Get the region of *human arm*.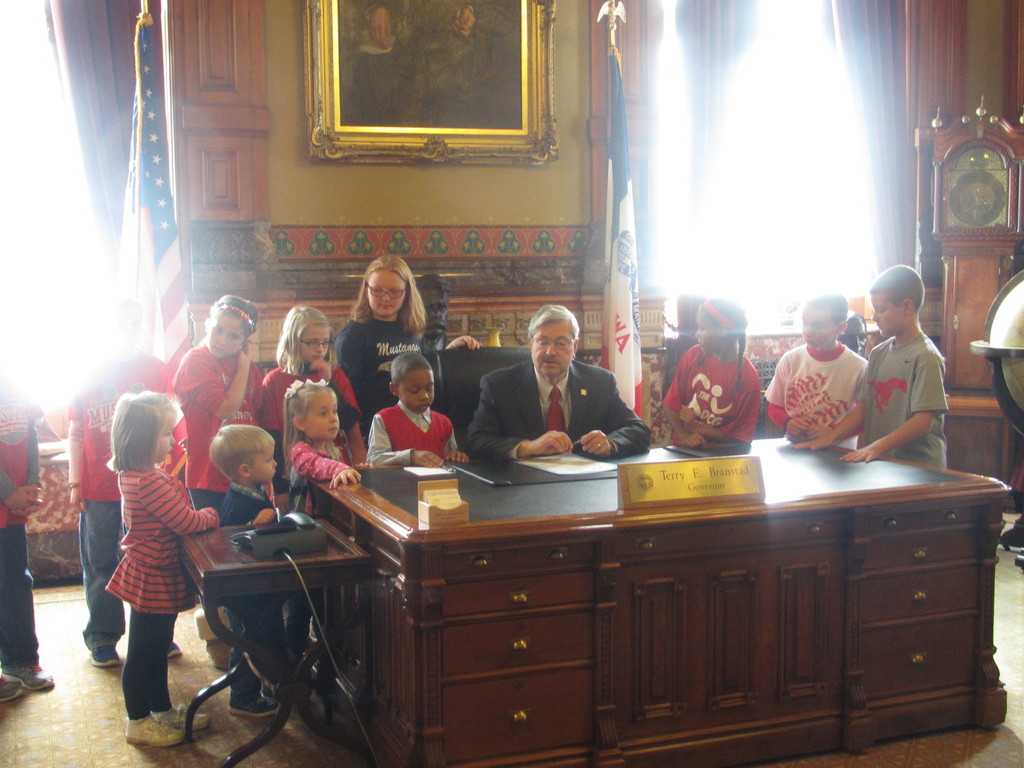
detection(170, 346, 243, 426).
